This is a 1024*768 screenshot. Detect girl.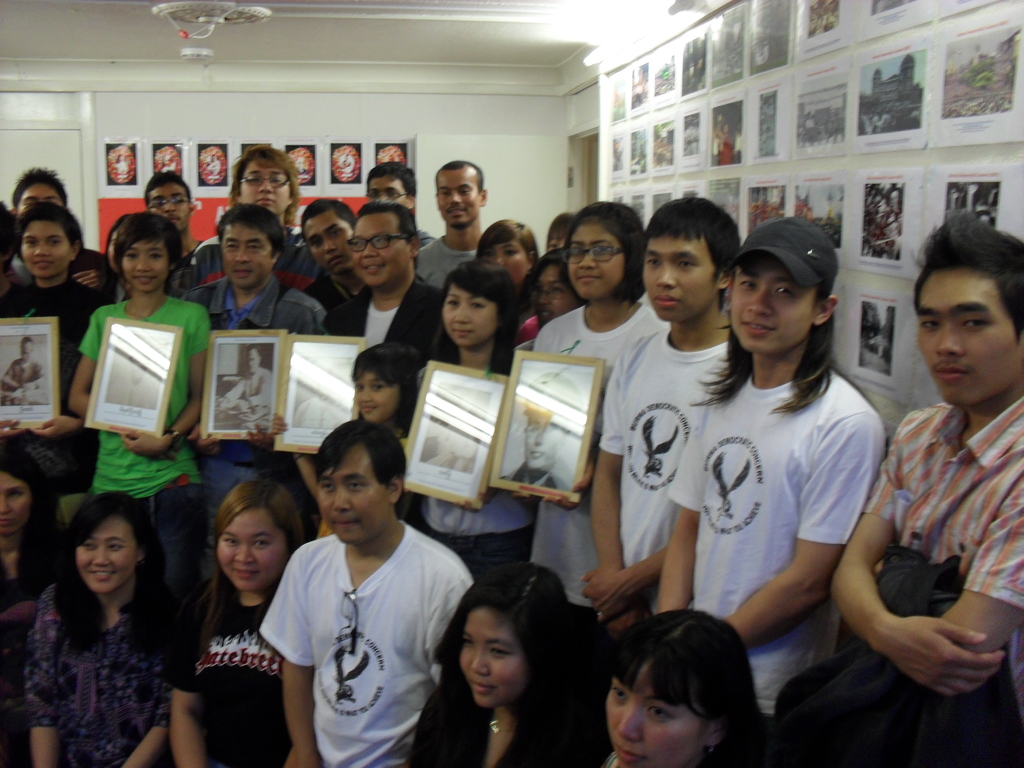
crop(408, 561, 619, 767).
